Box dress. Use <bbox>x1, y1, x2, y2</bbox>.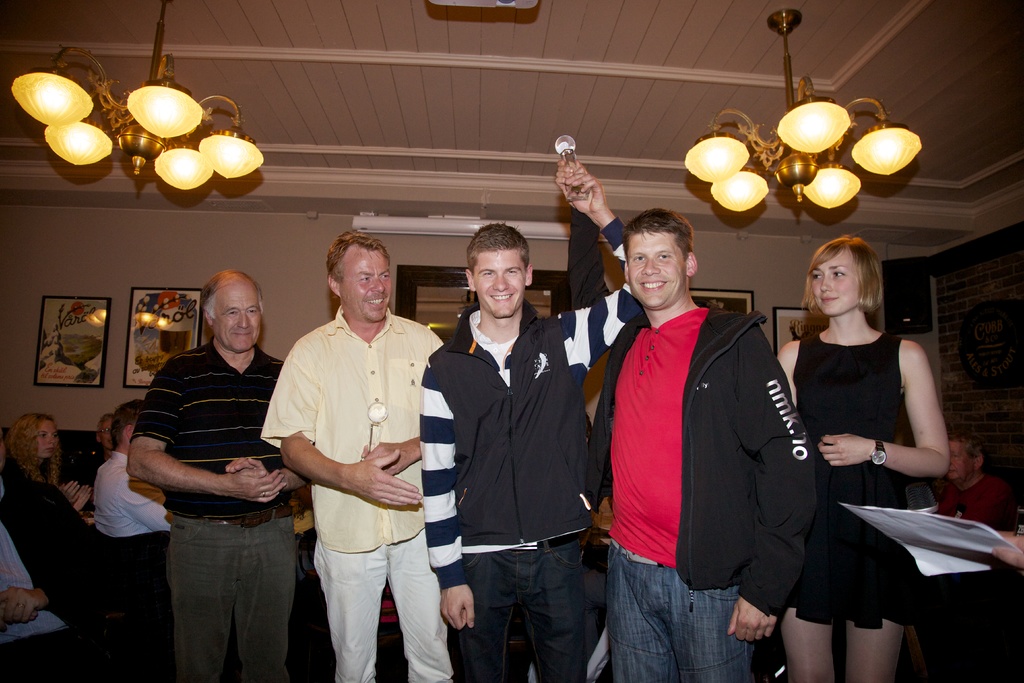
<bbox>797, 321, 955, 617</bbox>.
